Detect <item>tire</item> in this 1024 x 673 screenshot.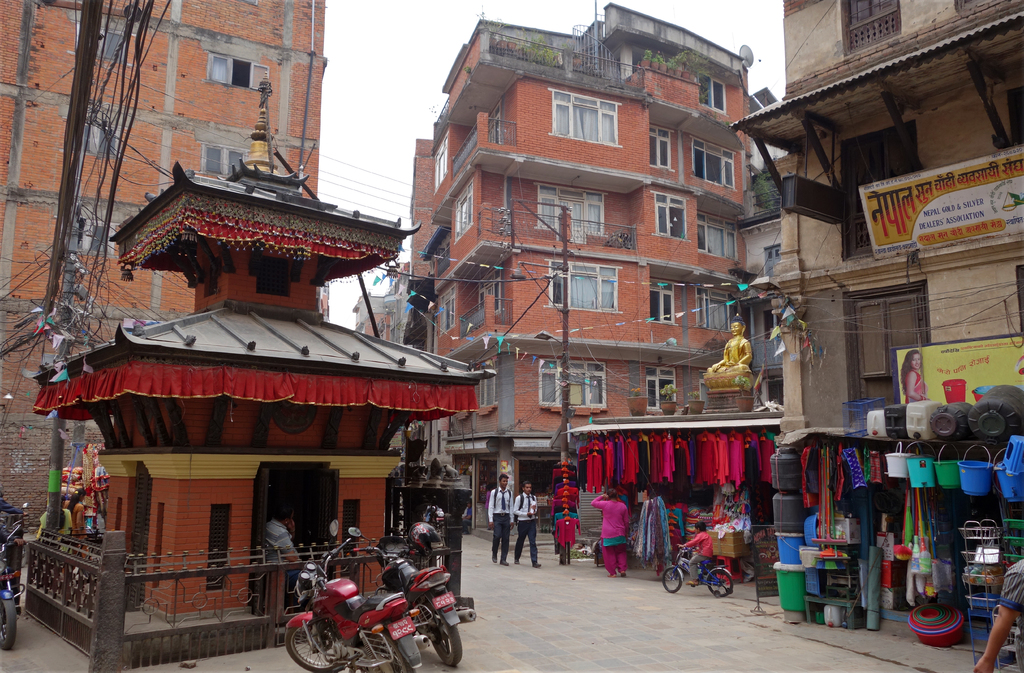
Detection: pyautogui.locateOnScreen(663, 570, 681, 592).
